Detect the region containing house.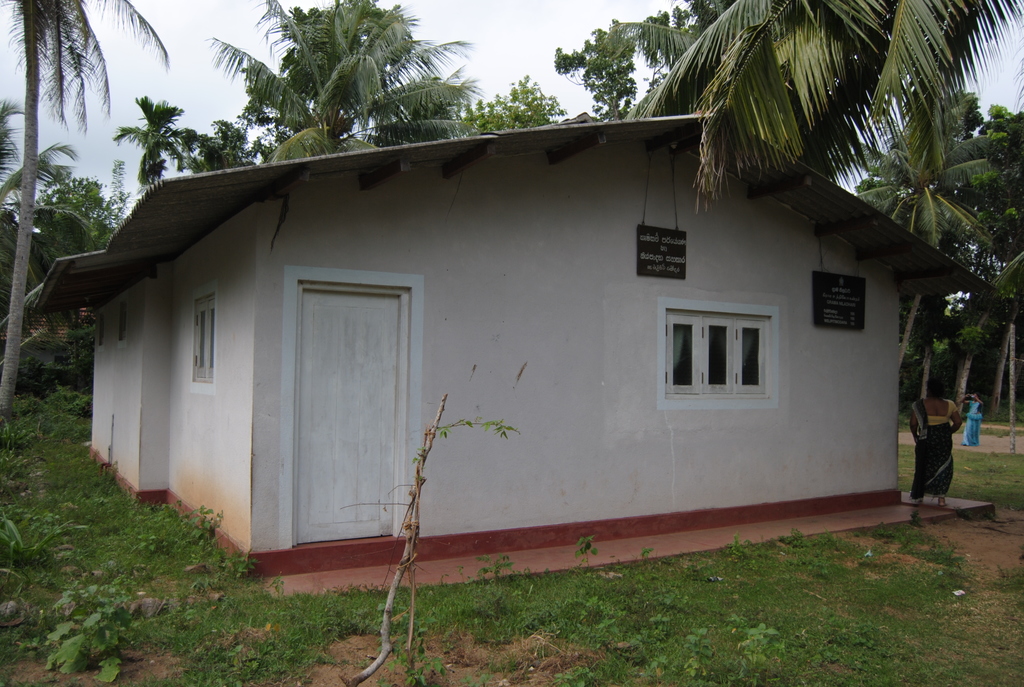
bbox(60, 59, 993, 580).
